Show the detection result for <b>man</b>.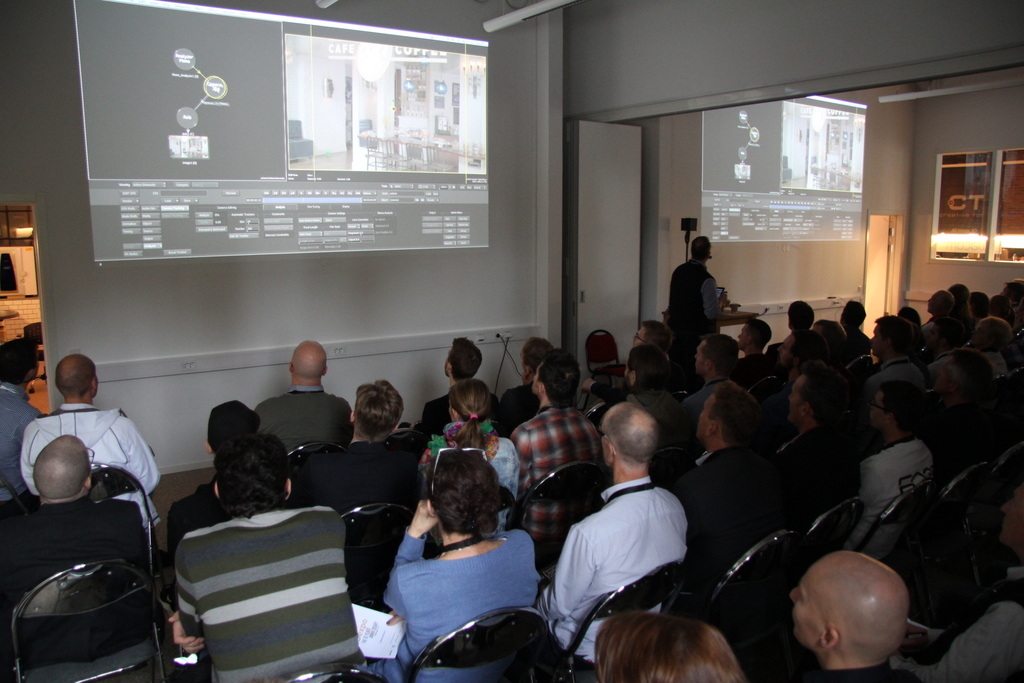
<region>509, 341, 555, 417</region>.
